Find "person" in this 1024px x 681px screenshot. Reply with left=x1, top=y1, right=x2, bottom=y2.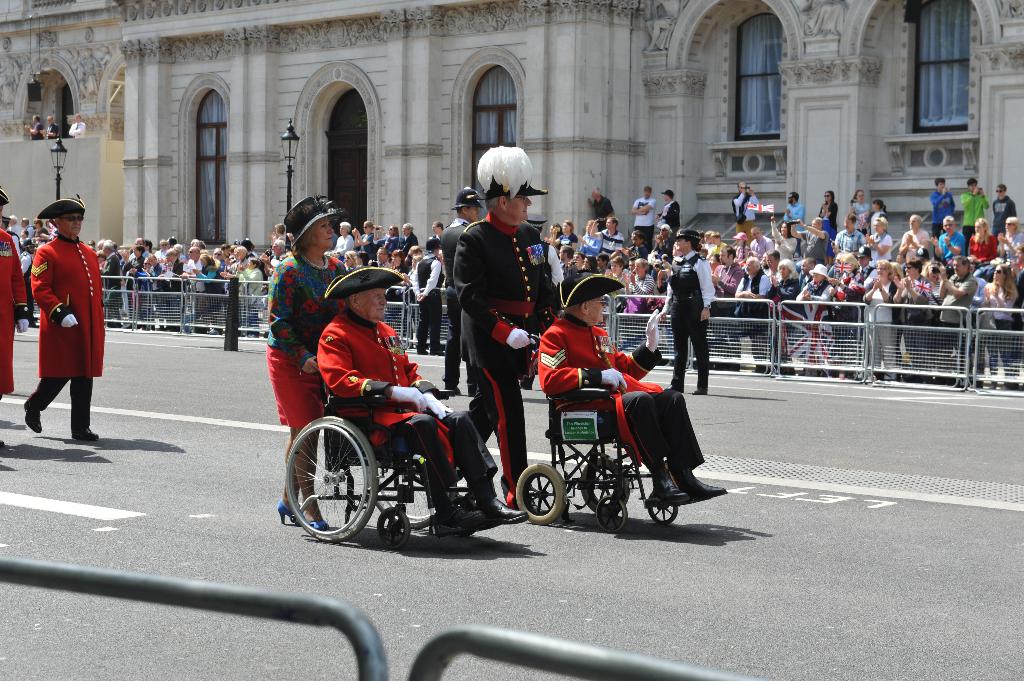
left=557, top=220, right=575, bottom=250.
